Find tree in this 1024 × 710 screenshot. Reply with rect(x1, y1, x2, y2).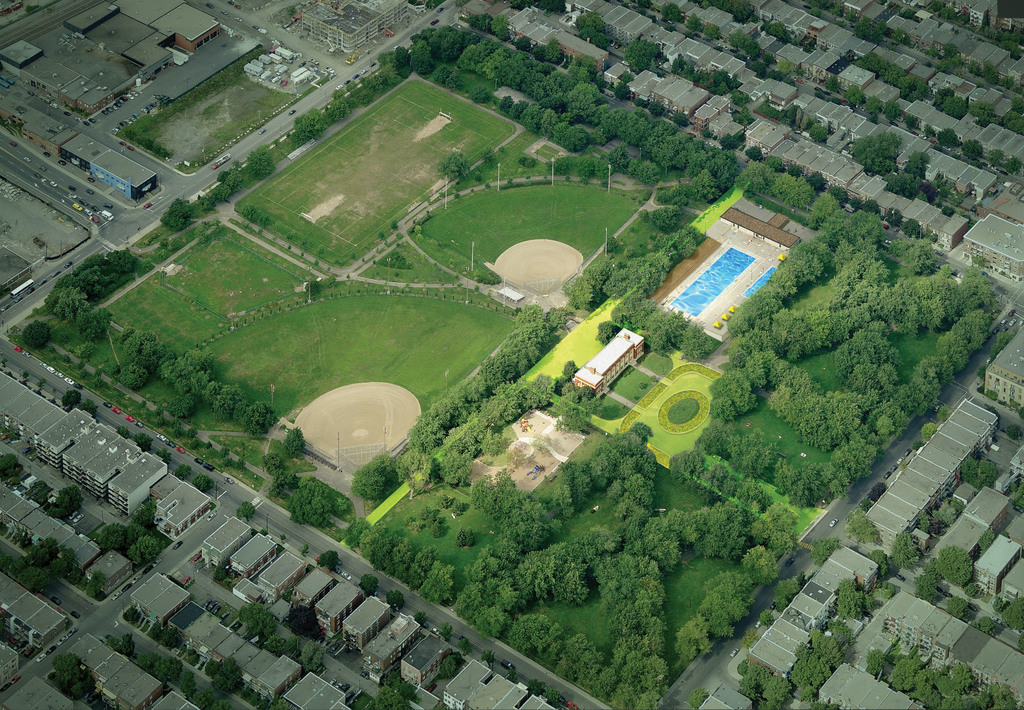
rect(284, 424, 308, 455).
